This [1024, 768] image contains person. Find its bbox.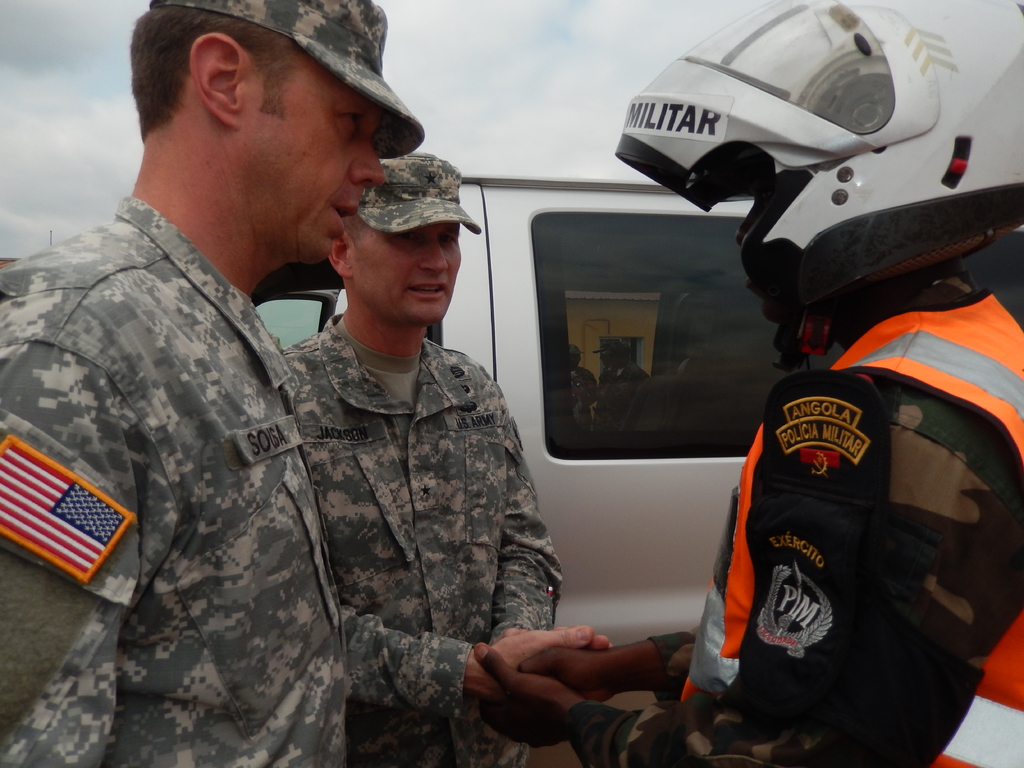
[0, 0, 424, 767].
